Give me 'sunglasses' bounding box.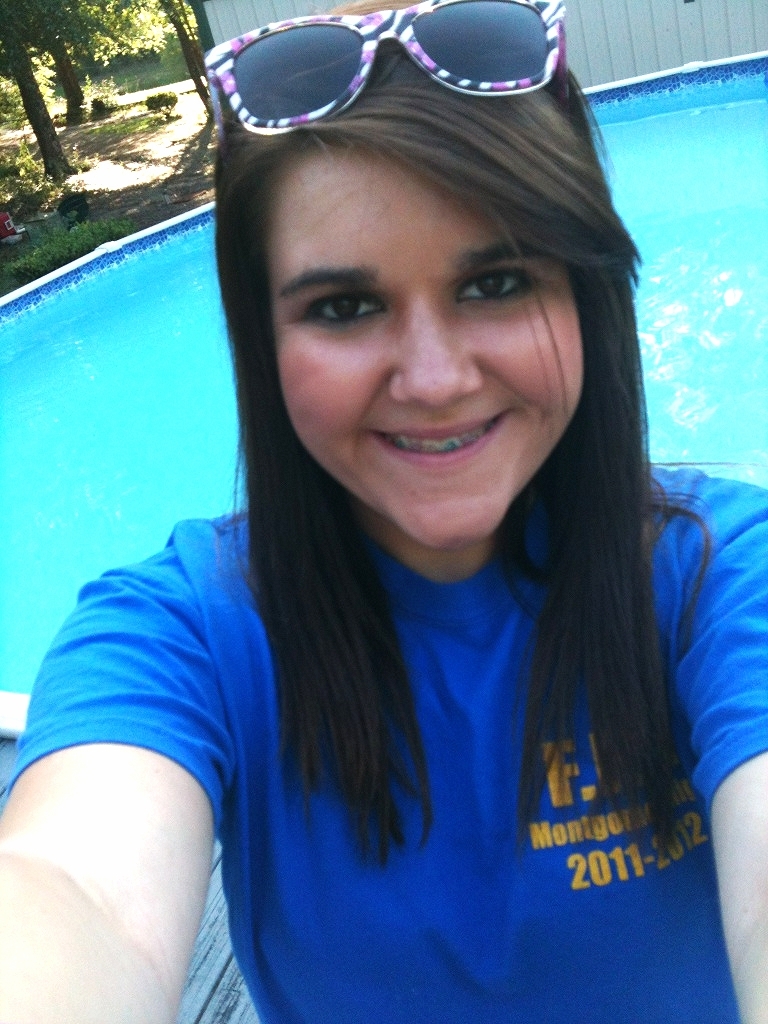
locate(195, 0, 569, 150).
